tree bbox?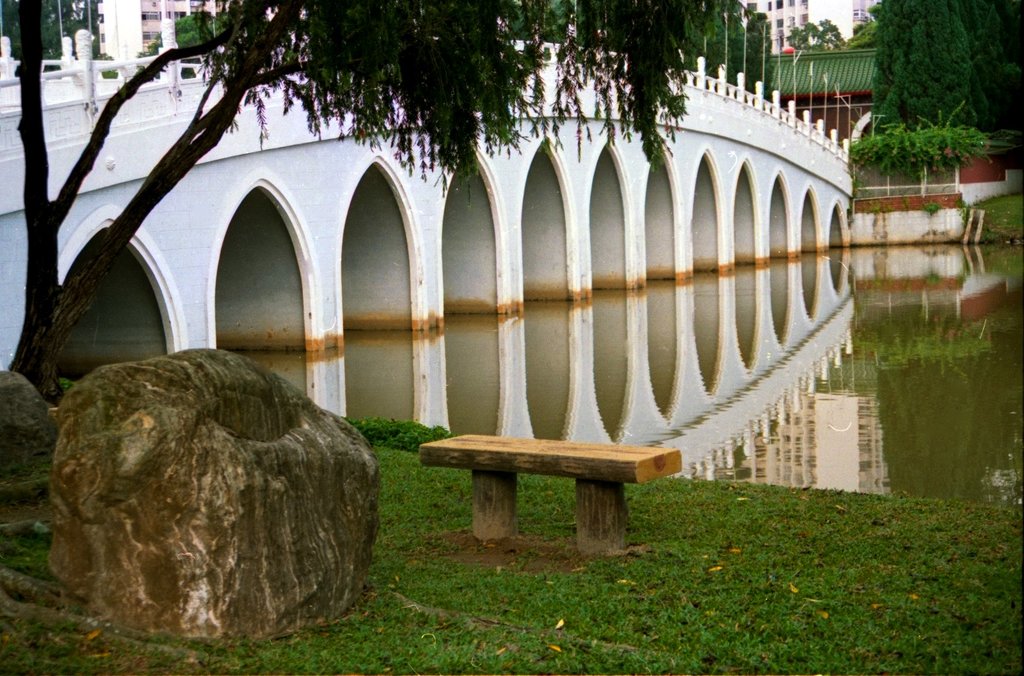
Rect(733, 10, 778, 102)
